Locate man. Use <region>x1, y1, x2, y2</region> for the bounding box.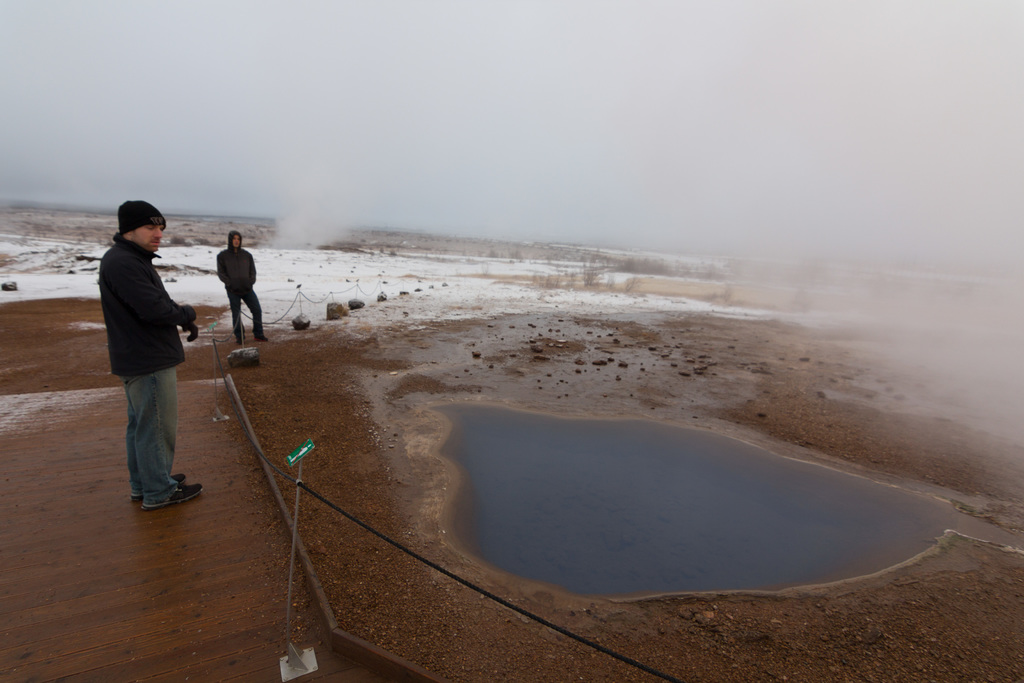
<region>207, 226, 273, 349</region>.
